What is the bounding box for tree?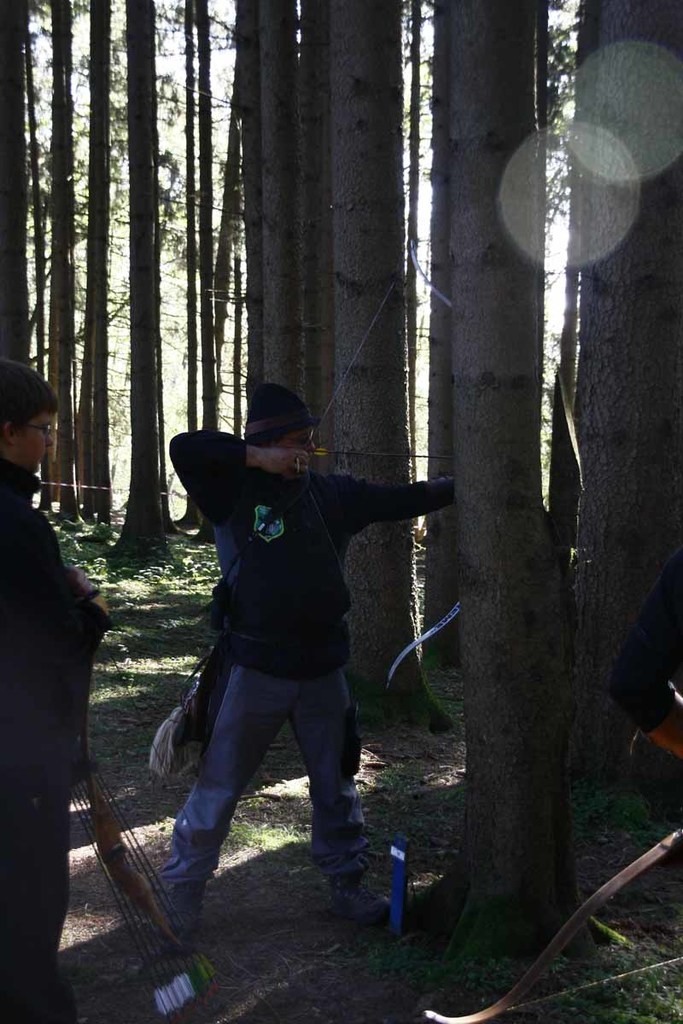
detection(305, 0, 447, 722).
